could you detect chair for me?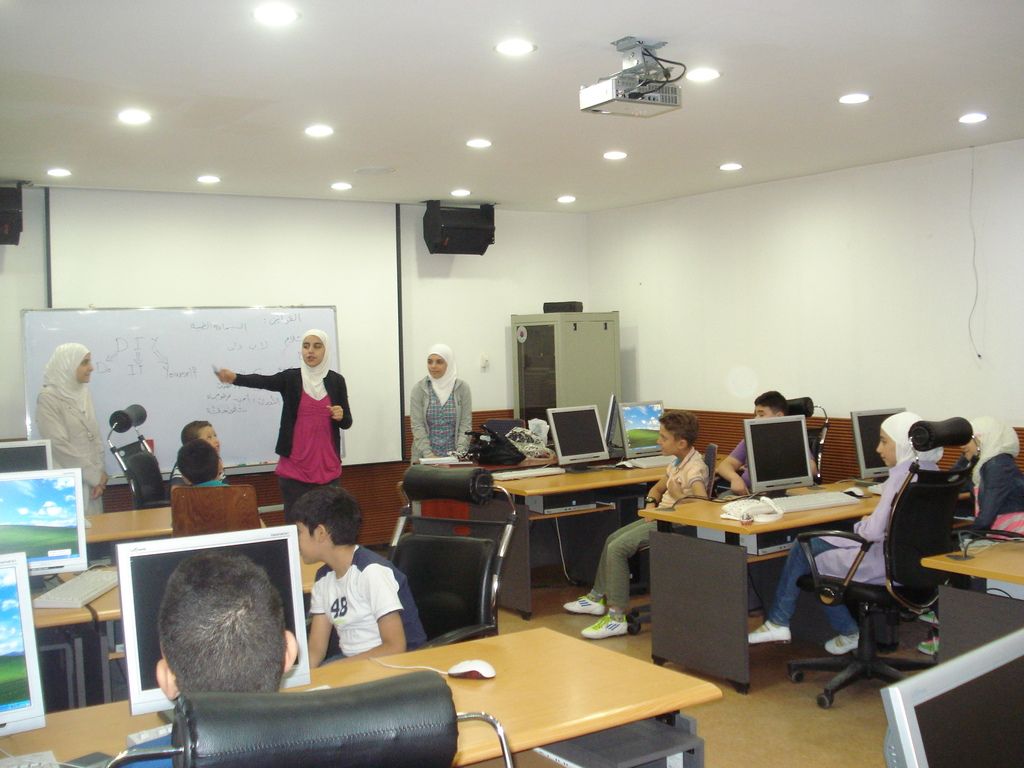
Detection result: (x1=172, y1=485, x2=260, y2=537).
